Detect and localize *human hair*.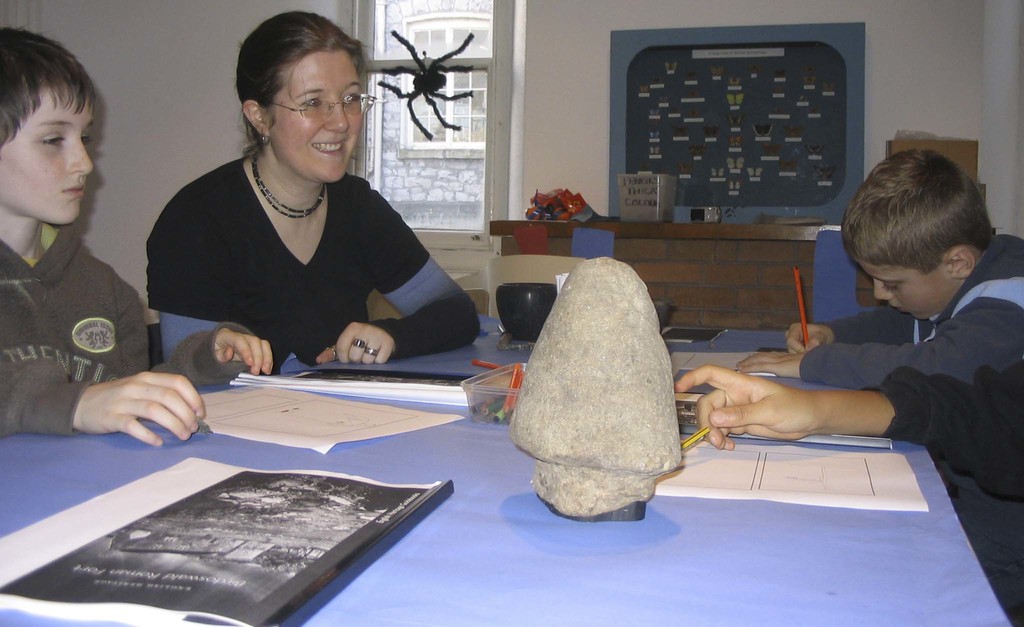
Localized at box(841, 147, 991, 277).
